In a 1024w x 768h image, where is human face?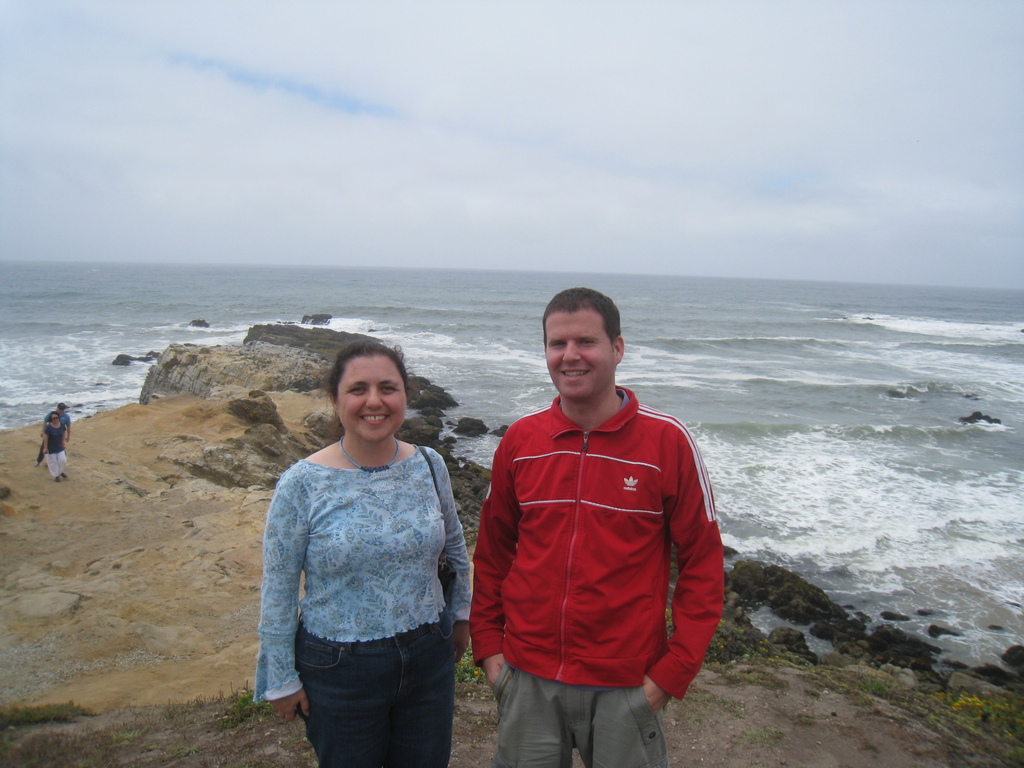
box=[338, 357, 411, 442].
